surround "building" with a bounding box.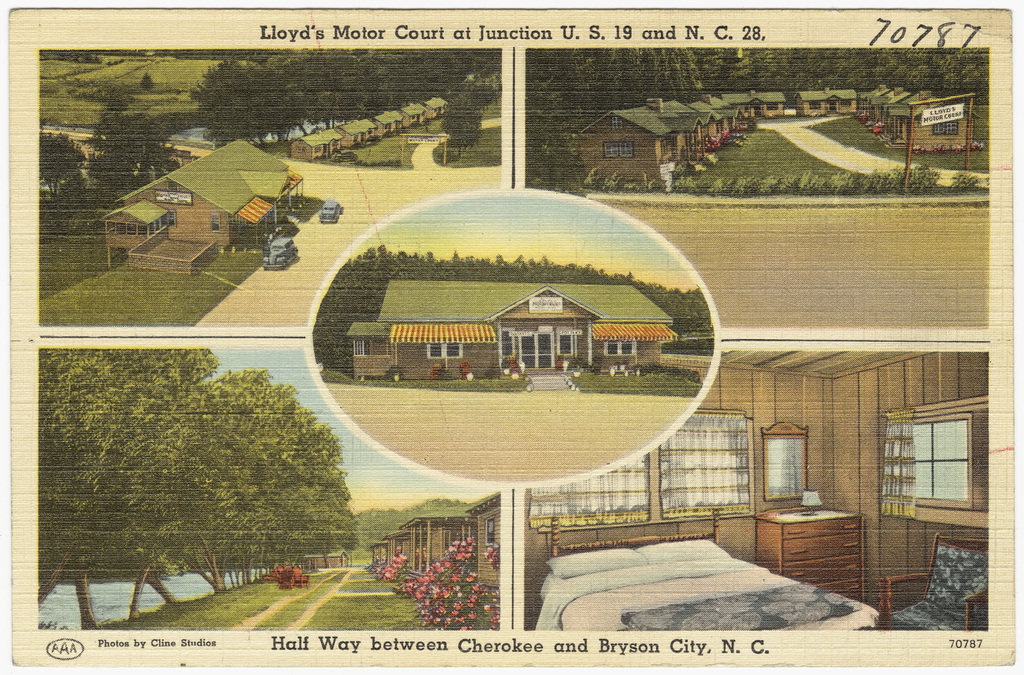
x1=523, y1=345, x2=989, y2=627.
